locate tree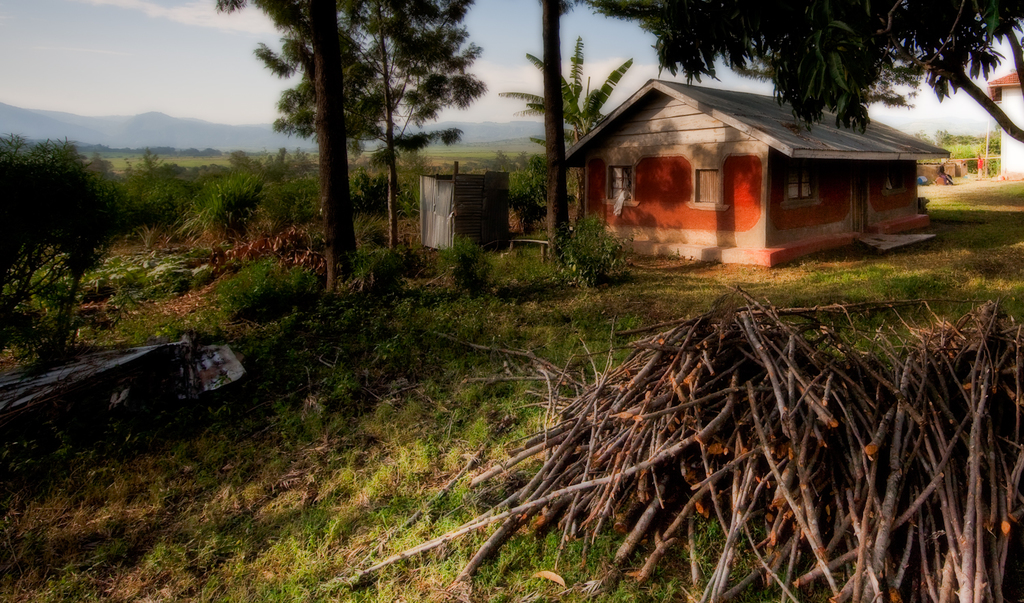
(left=494, top=27, right=628, bottom=153)
